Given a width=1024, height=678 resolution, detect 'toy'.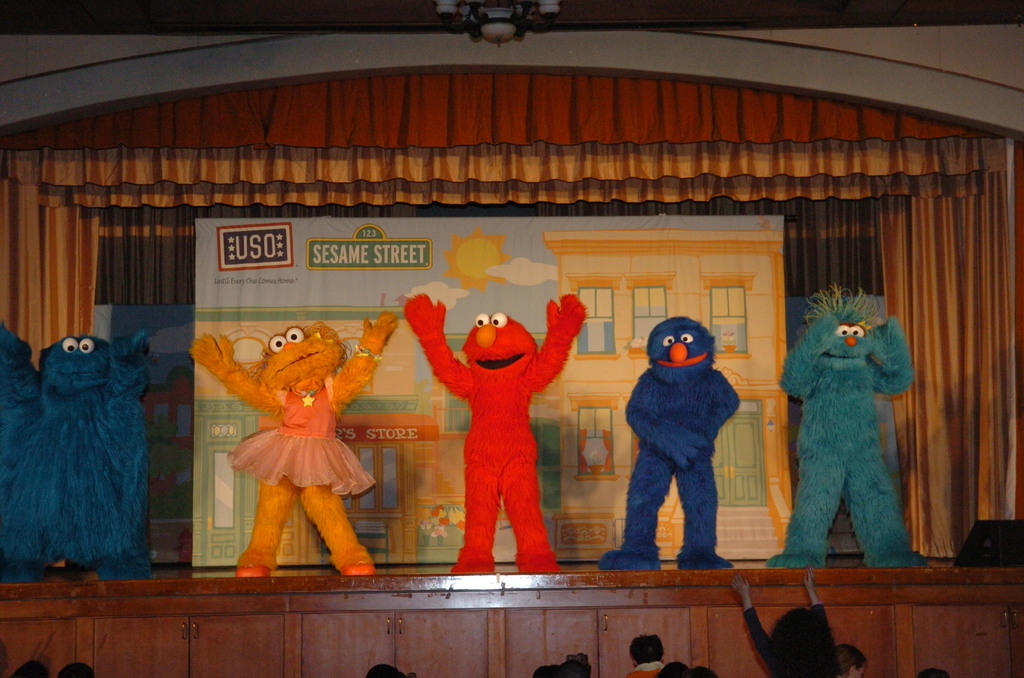
{"left": 193, "top": 319, "right": 392, "bottom": 576}.
